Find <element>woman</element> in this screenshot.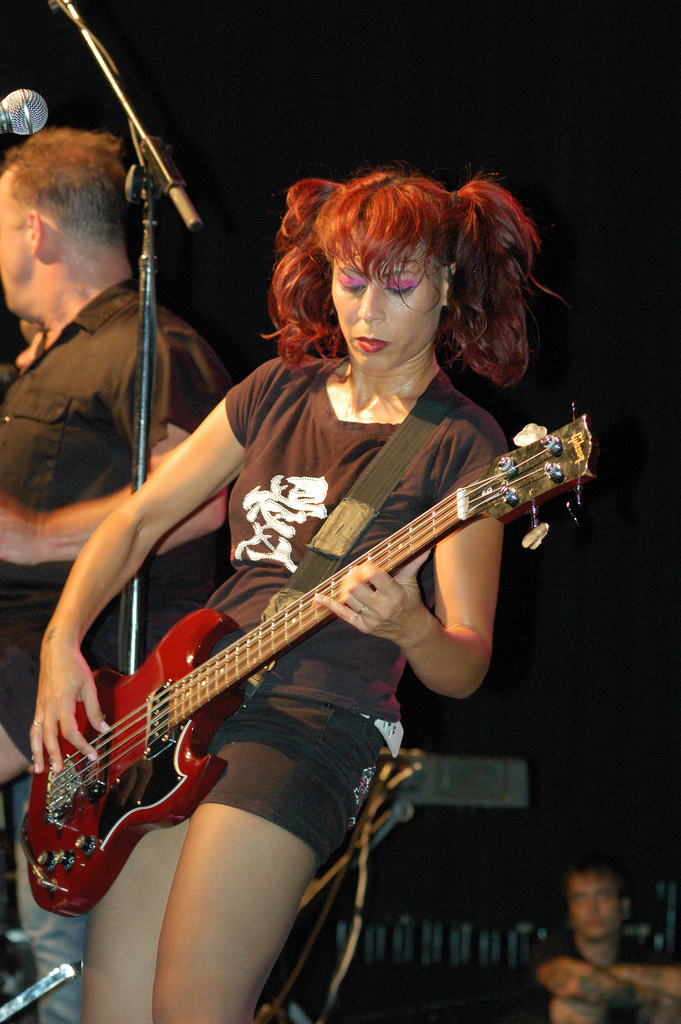
The bounding box for <element>woman</element> is <box>70,166,602,937</box>.
